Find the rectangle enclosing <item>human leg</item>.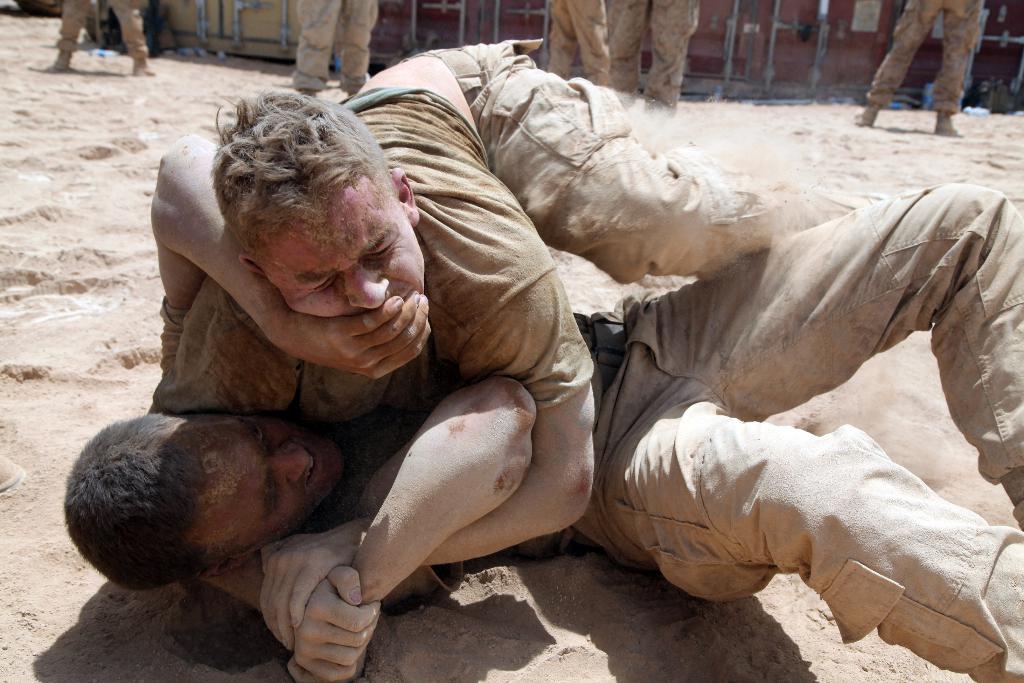
detection(857, 0, 943, 122).
